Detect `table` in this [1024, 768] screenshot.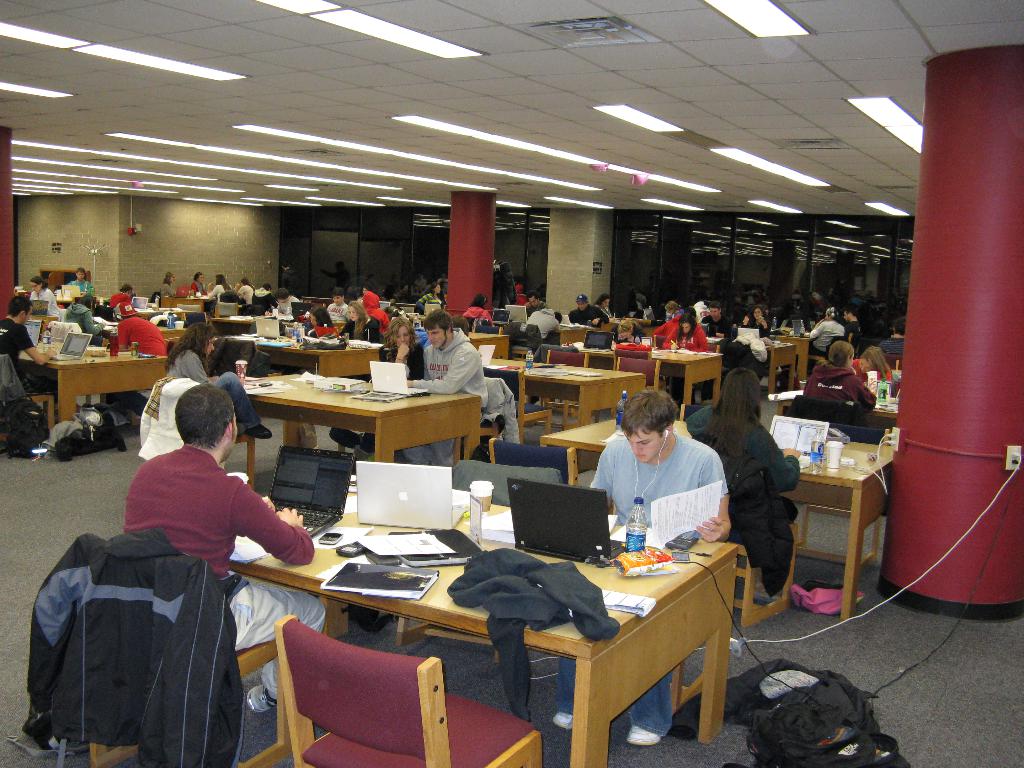
Detection: <bbox>765, 337, 796, 403</bbox>.
